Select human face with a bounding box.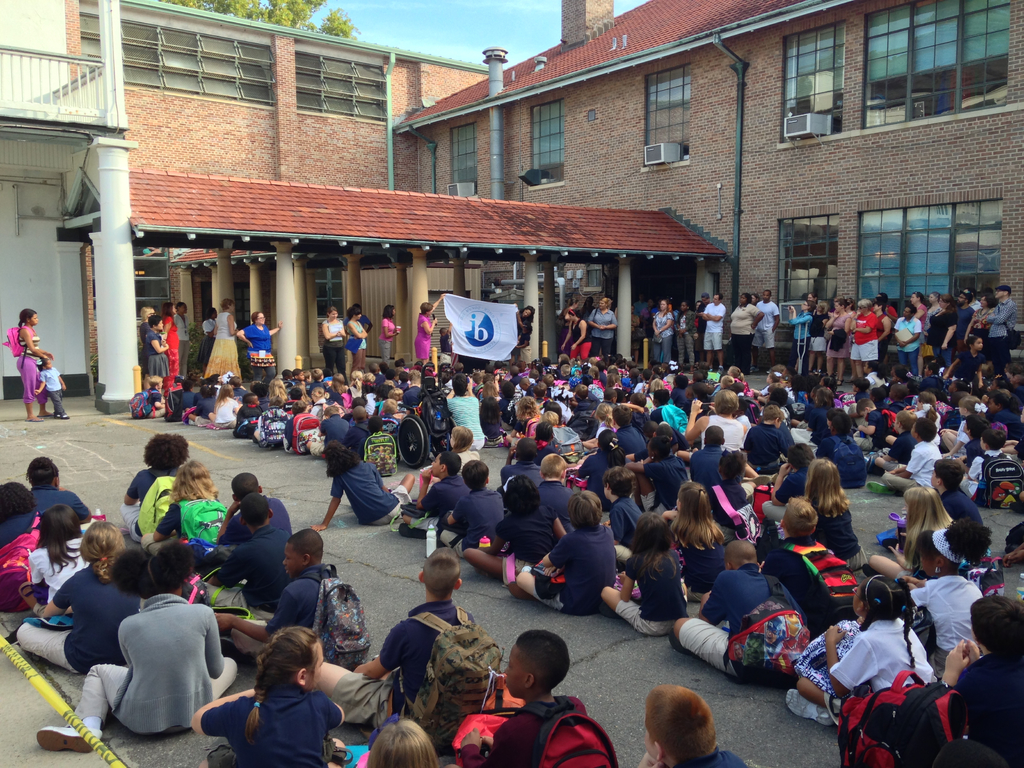
x1=519 y1=308 x2=531 y2=321.
